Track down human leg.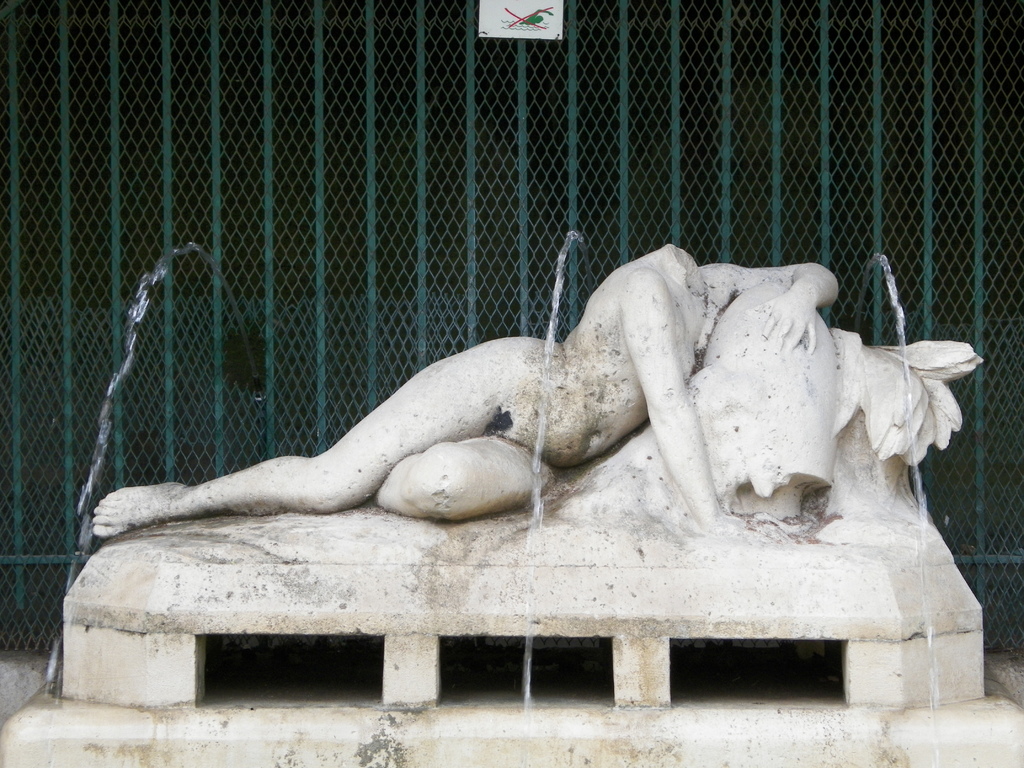
Tracked to l=90, t=335, r=532, b=538.
